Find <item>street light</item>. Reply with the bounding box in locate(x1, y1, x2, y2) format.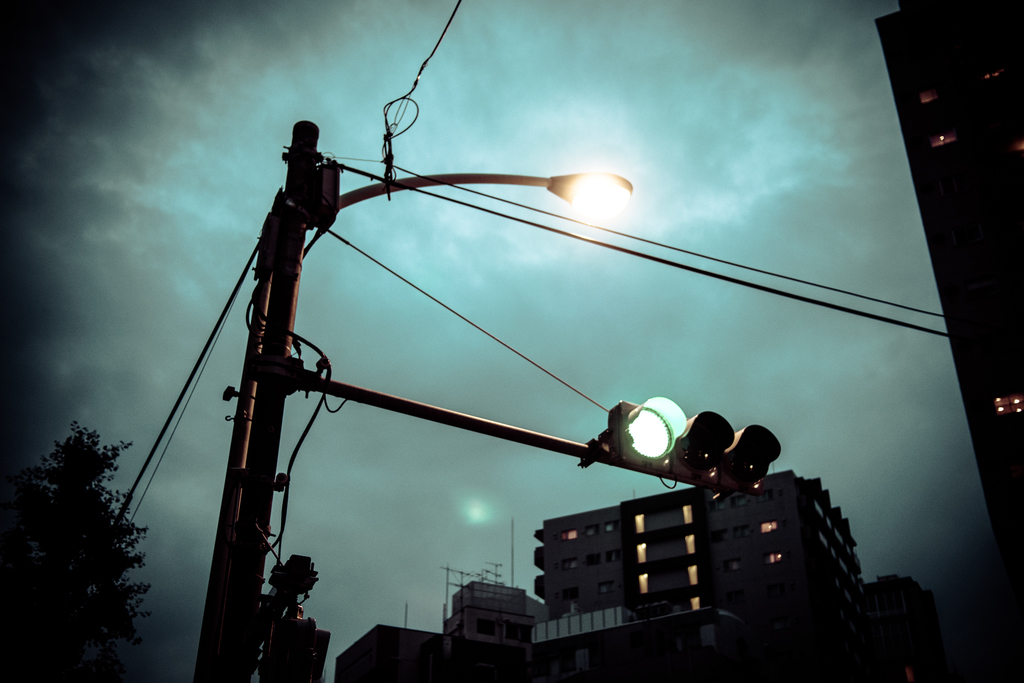
locate(191, 119, 633, 682).
